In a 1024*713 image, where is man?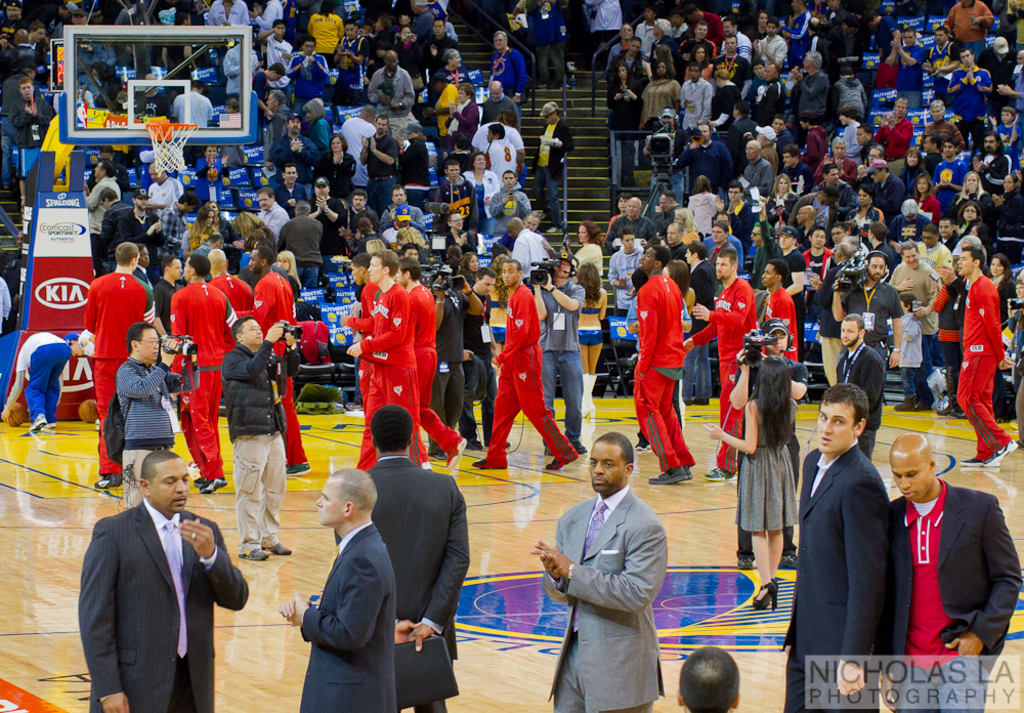
(633, 246, 695, 486).
